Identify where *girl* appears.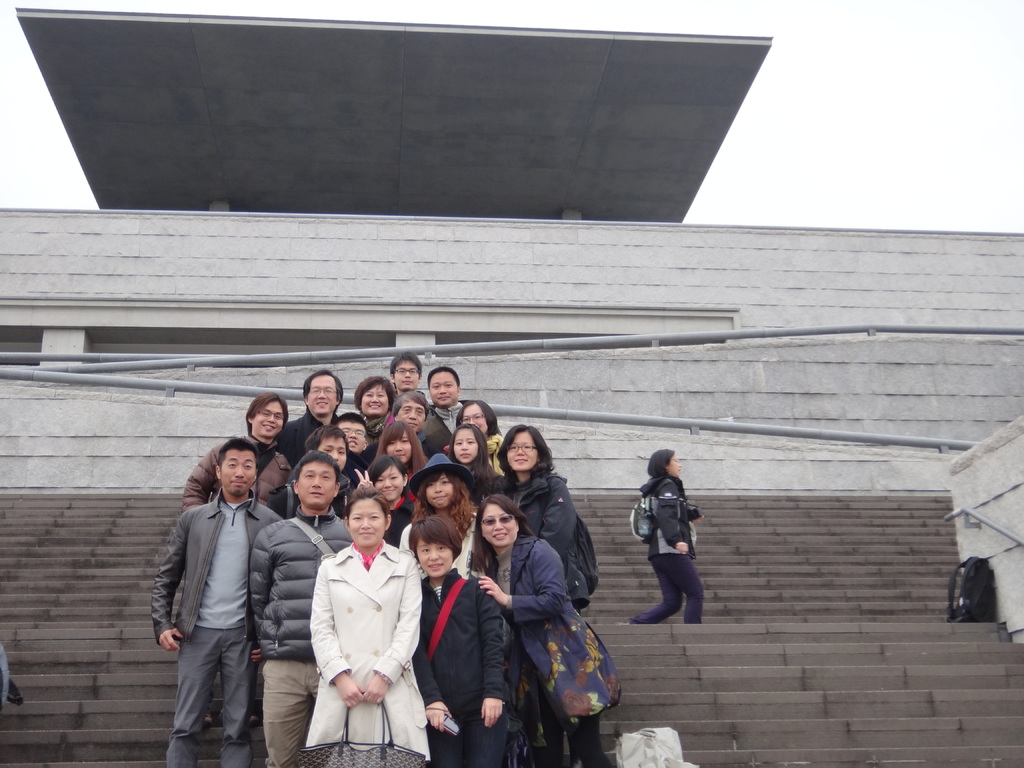
Appears at rect(460, 401, 504, 449).
